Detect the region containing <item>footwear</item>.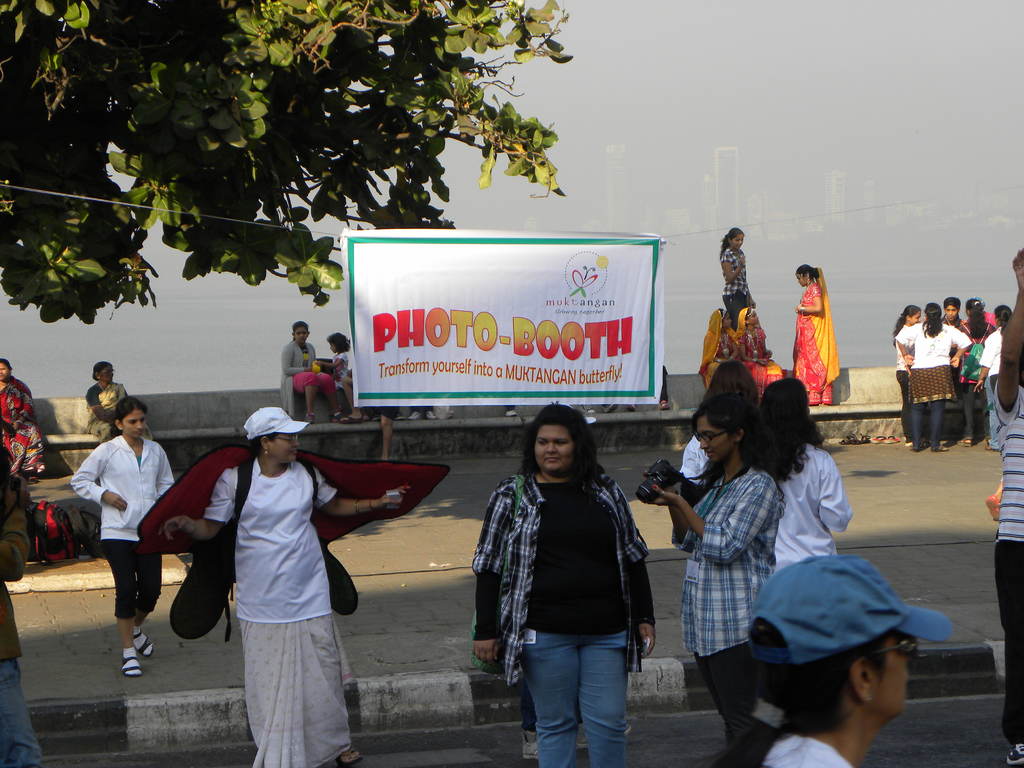
[x1=306, y1=413, x2=314, y2=420].
